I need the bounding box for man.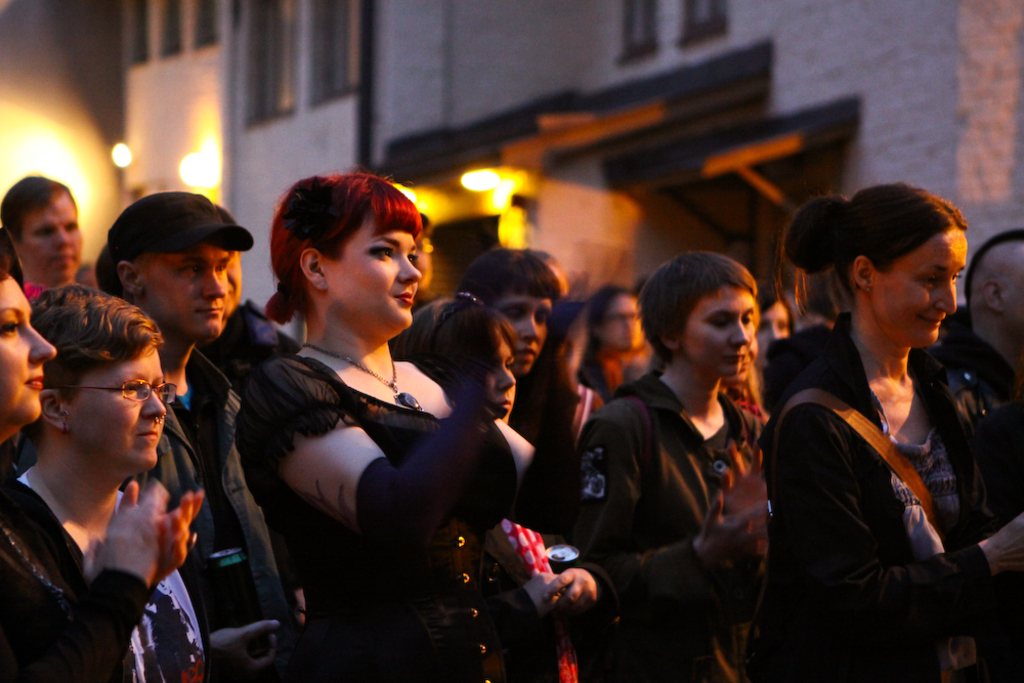
Here it is: {"left": 962, "top": 240, "right": 1023, "bottom": 528}.
